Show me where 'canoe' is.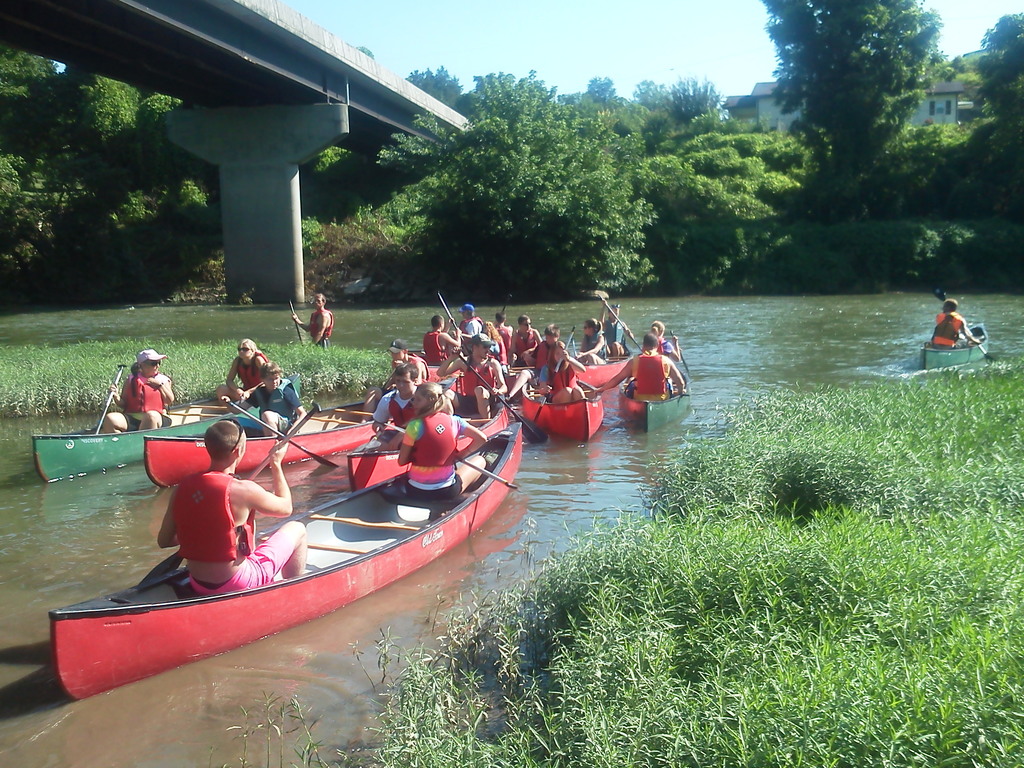
'canoe' is at [55,394,529,701].
